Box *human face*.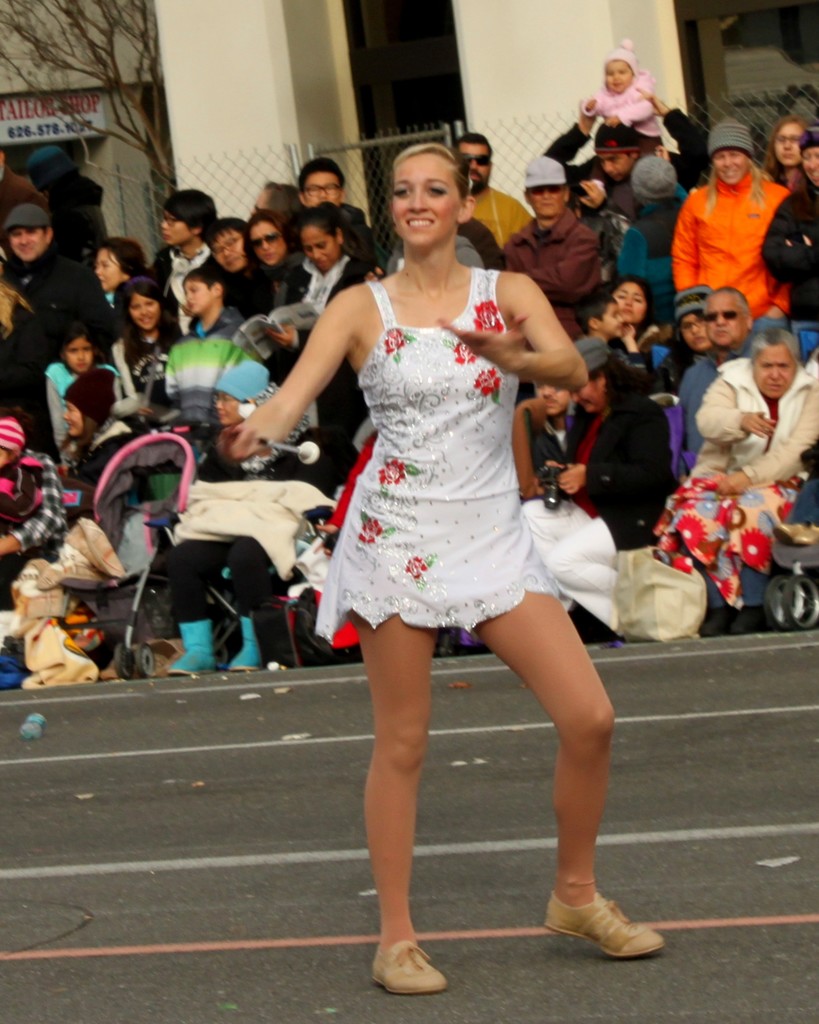
{"left": 219, "top": 227, "right": 248, "bottom": 260}.
